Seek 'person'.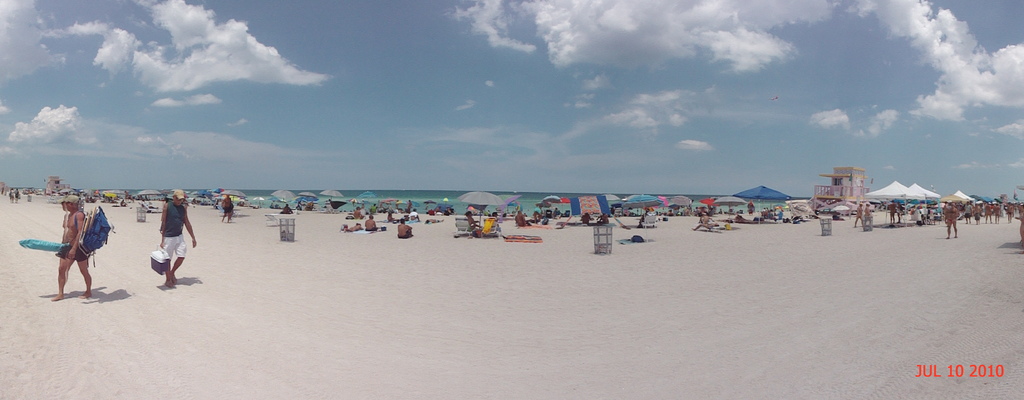
bbox=(365, 212, 379, 230).
